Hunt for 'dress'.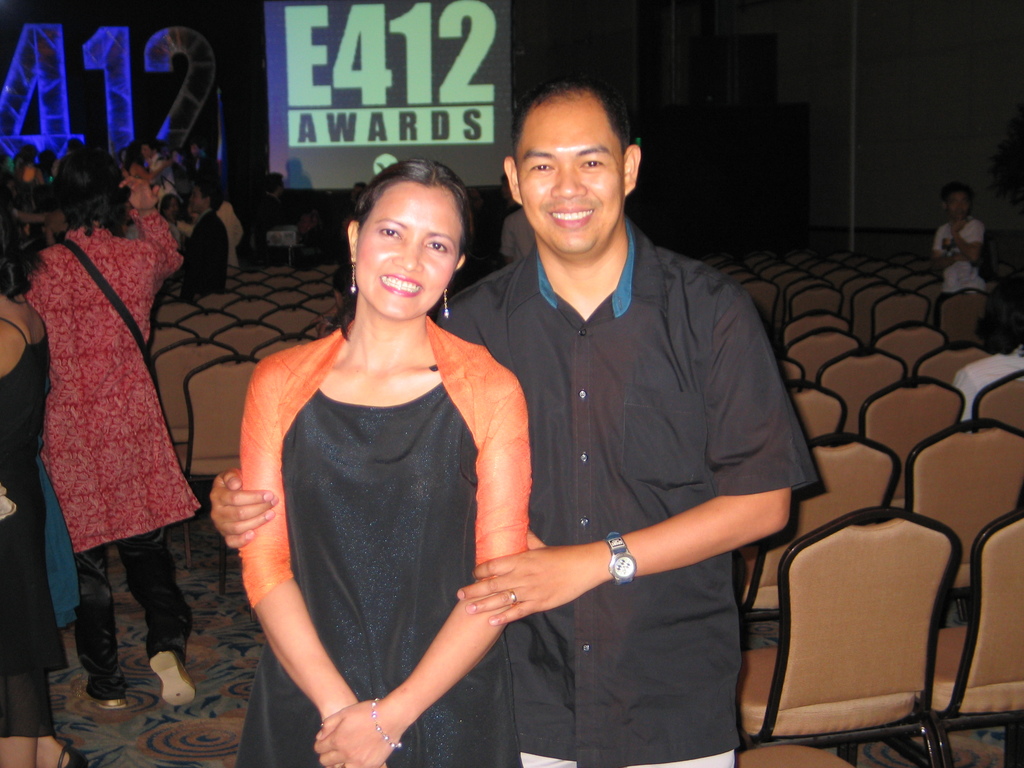
Hunted down at x1=0 y1=315 x2=59 y2=739.
